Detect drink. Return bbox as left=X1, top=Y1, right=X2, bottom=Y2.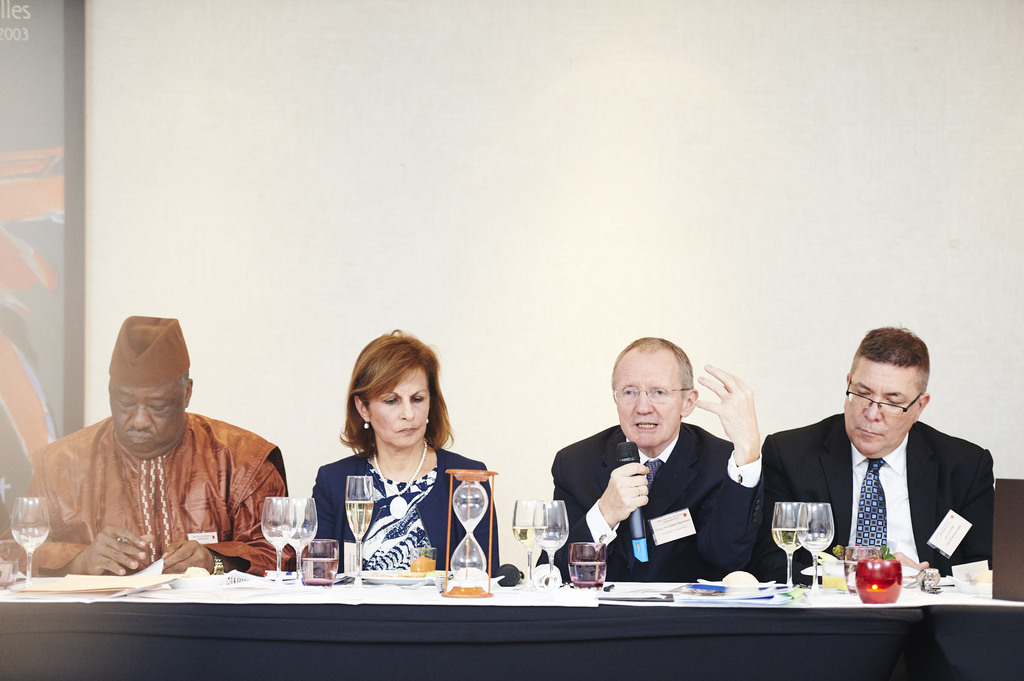
left=344, top=504, right=373, bottom=543.
